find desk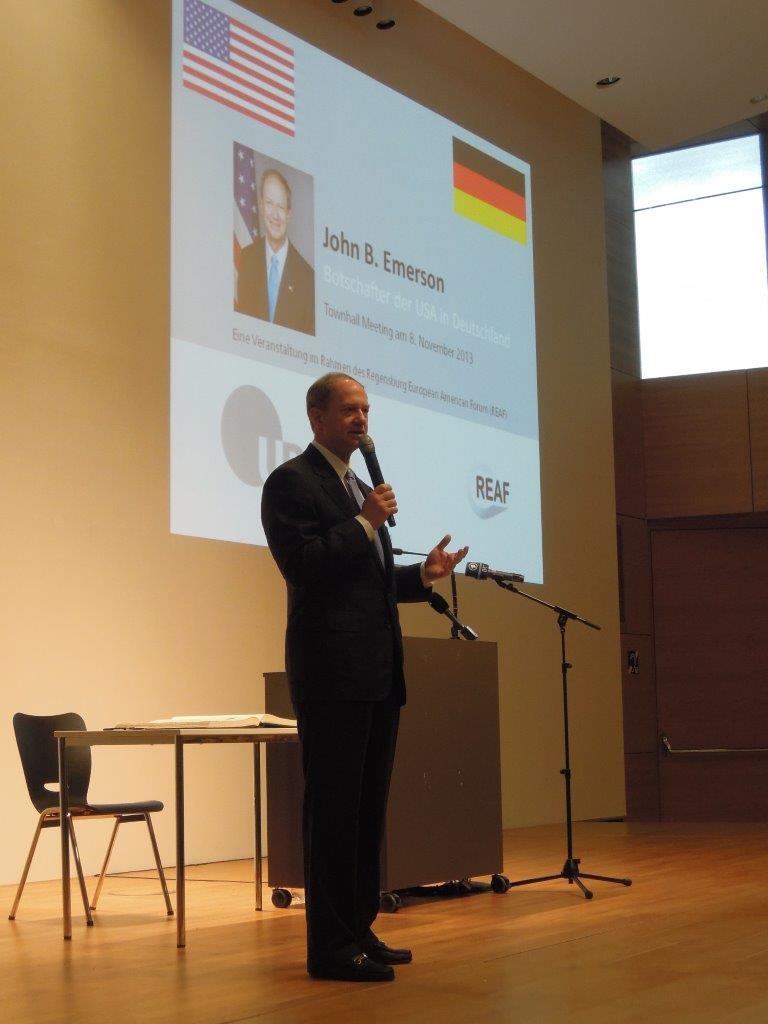
52,715,297,951
